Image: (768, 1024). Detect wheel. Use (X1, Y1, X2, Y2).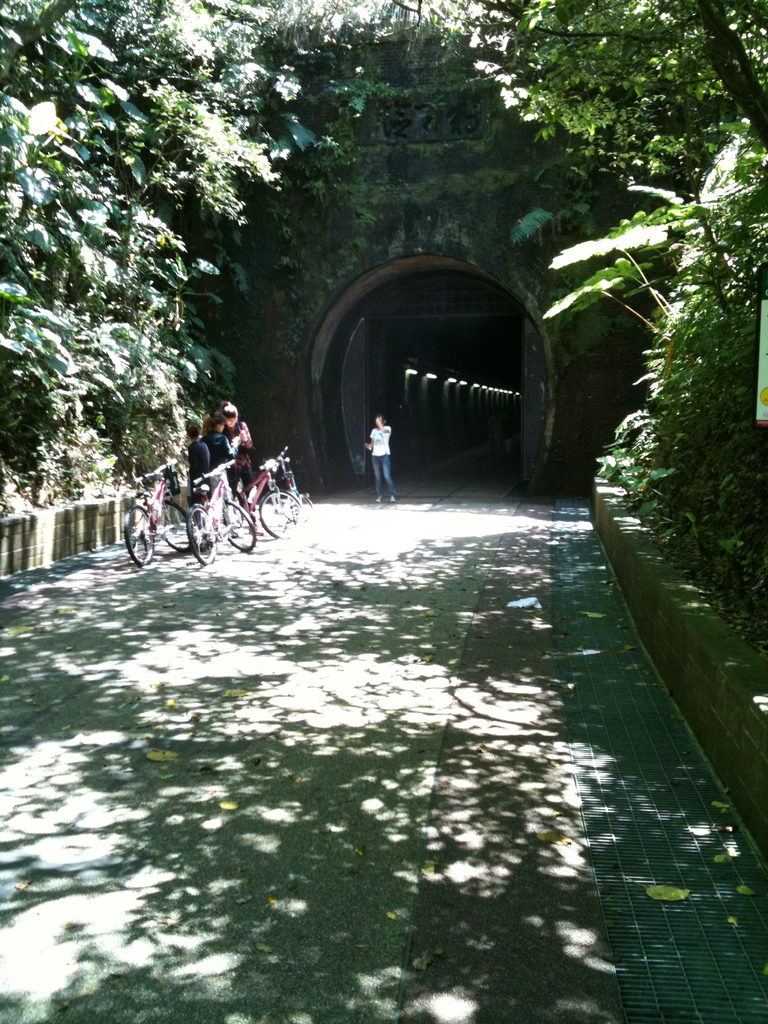
(257, 490, 300, 539).
